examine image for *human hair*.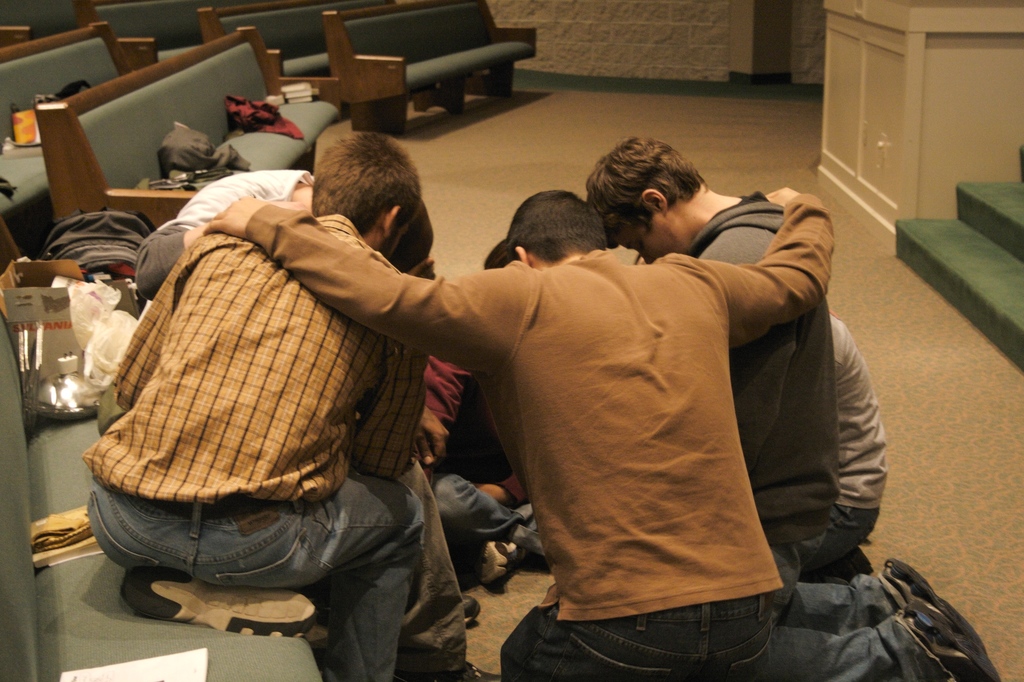
Examination result: (x1=484, y1=233, x2=508, y2=272).
